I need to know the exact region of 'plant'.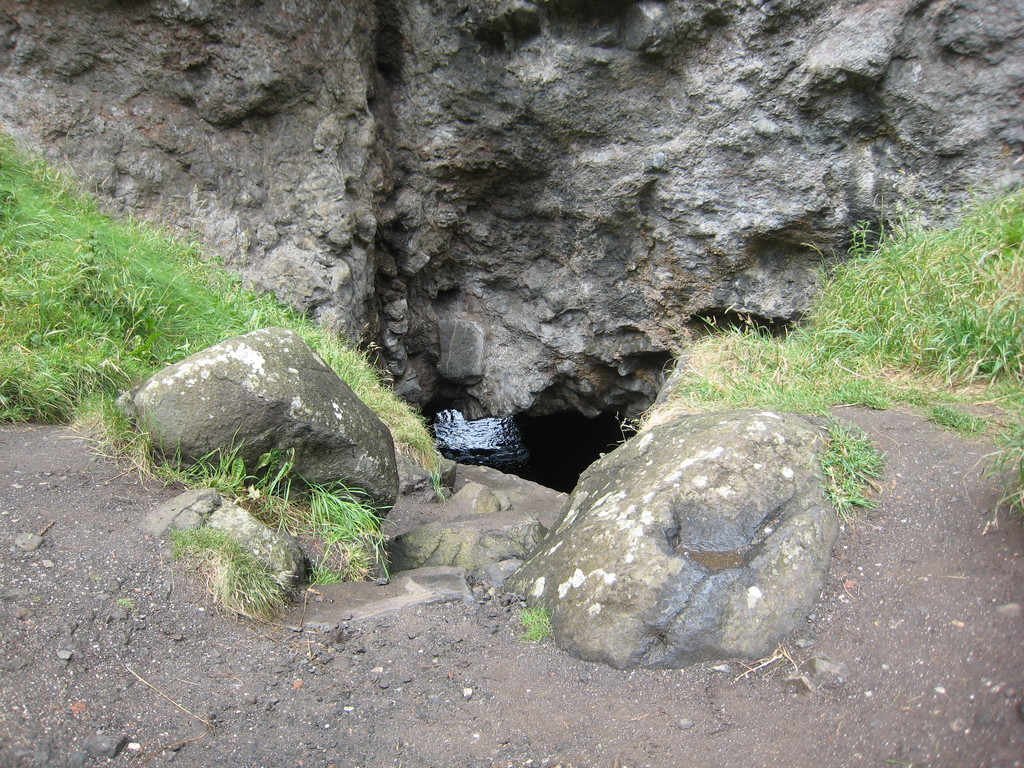
Region: [left=168, top=524, right=295, bottom=618].
